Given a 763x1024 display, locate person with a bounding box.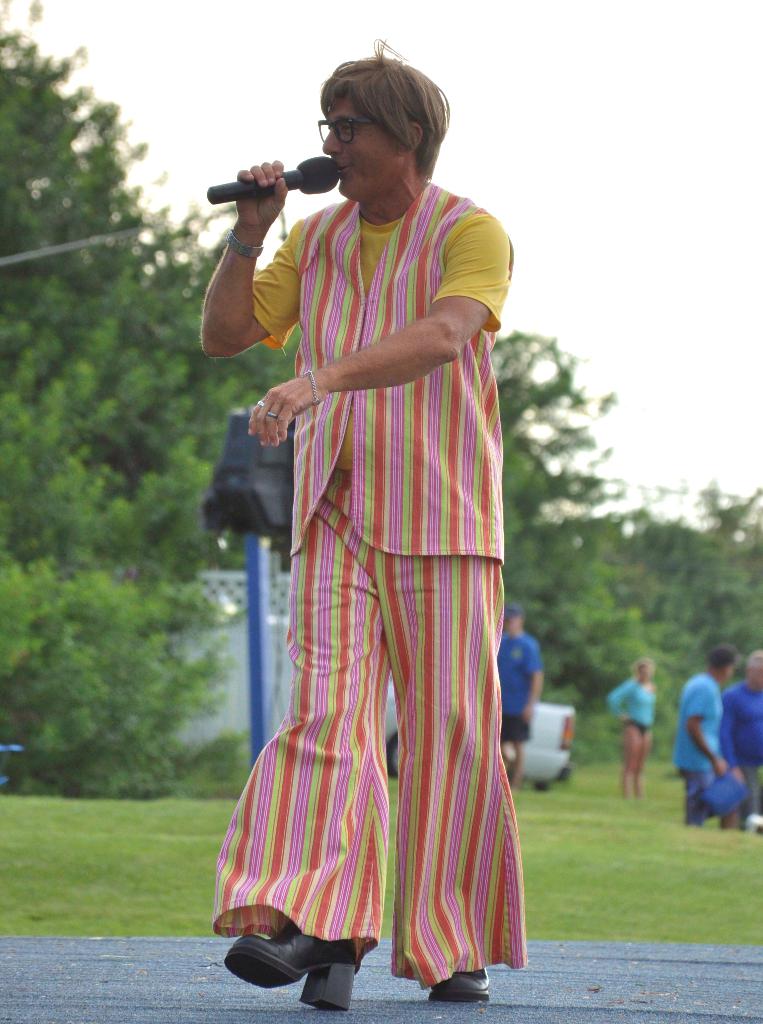
Located: 494,612,549,792.
